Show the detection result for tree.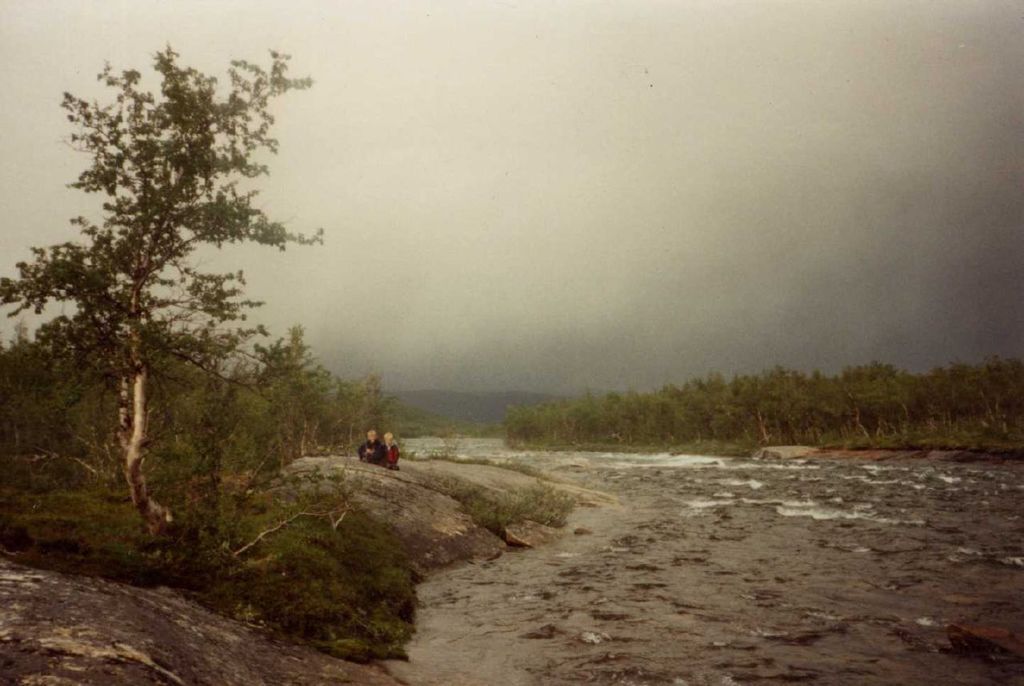
625 400 648 441.
